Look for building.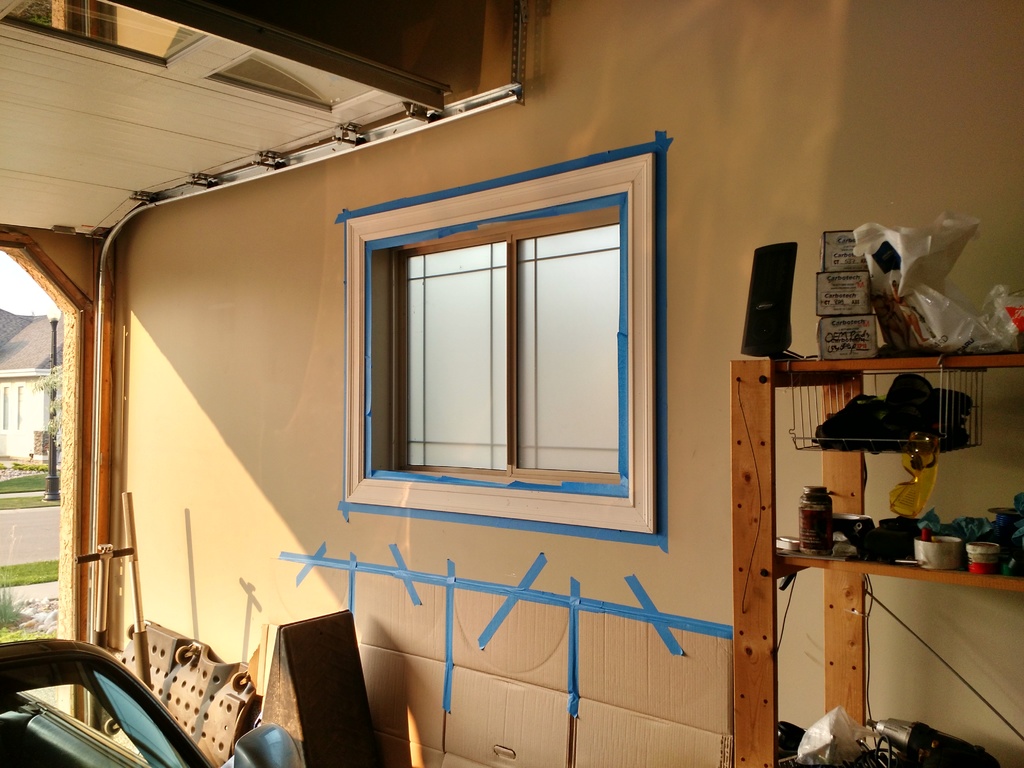
Found: {"x1": 0, "y1": 306, "x2": 67, "y2": 470}.
